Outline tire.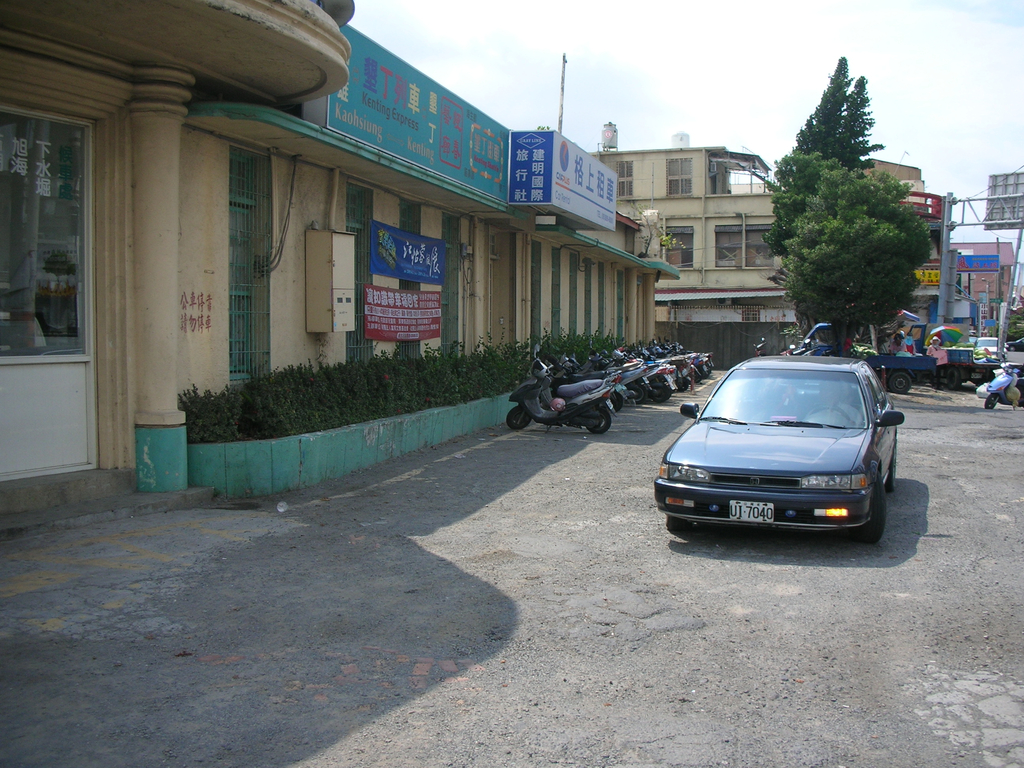
Outline: (626, 379, 650, 405).
